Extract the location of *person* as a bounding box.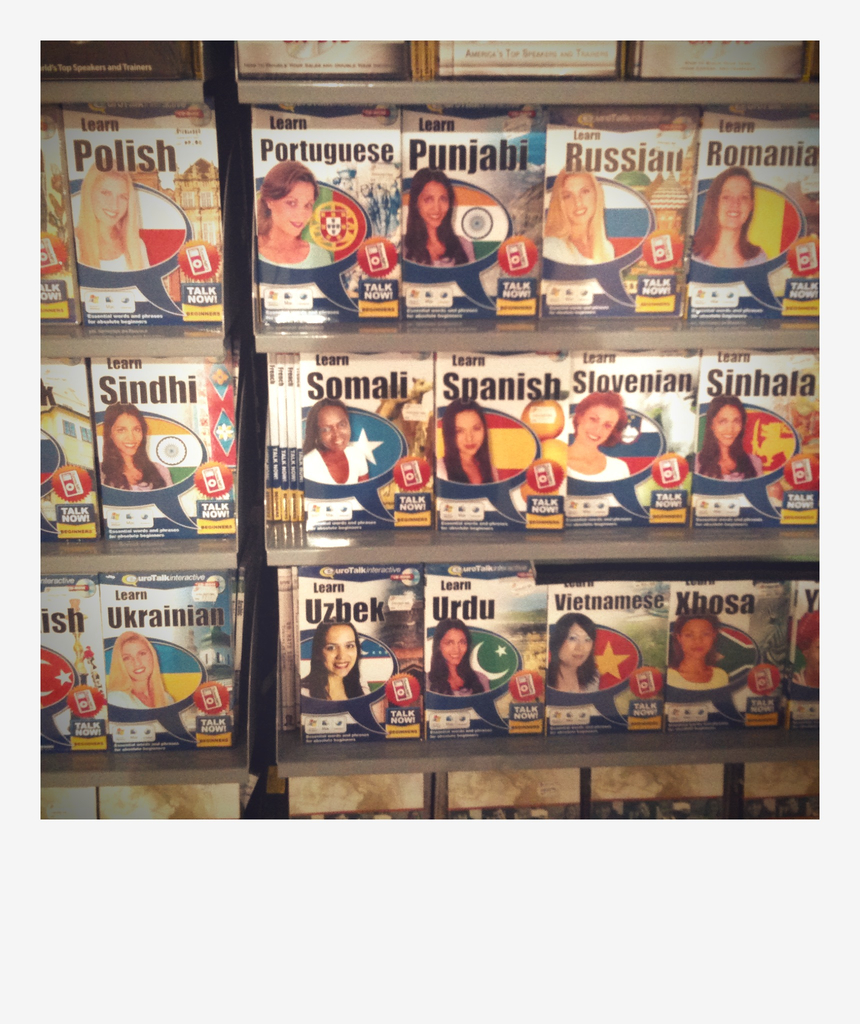
302, 617, 369, 703.
